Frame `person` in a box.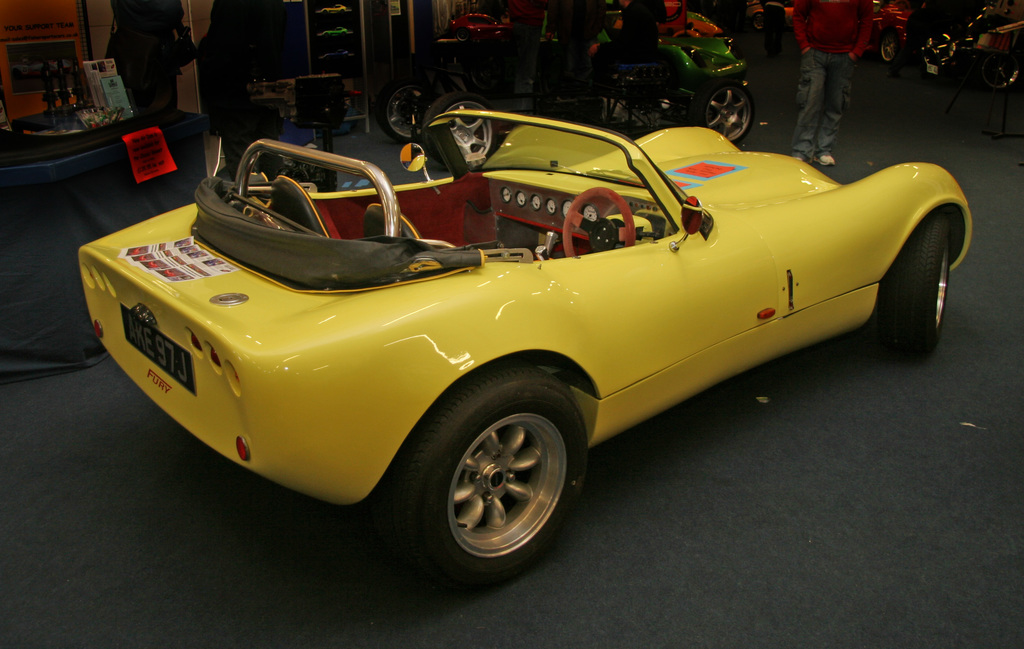
x1=775 y1=0 x2=873 y2=171.
